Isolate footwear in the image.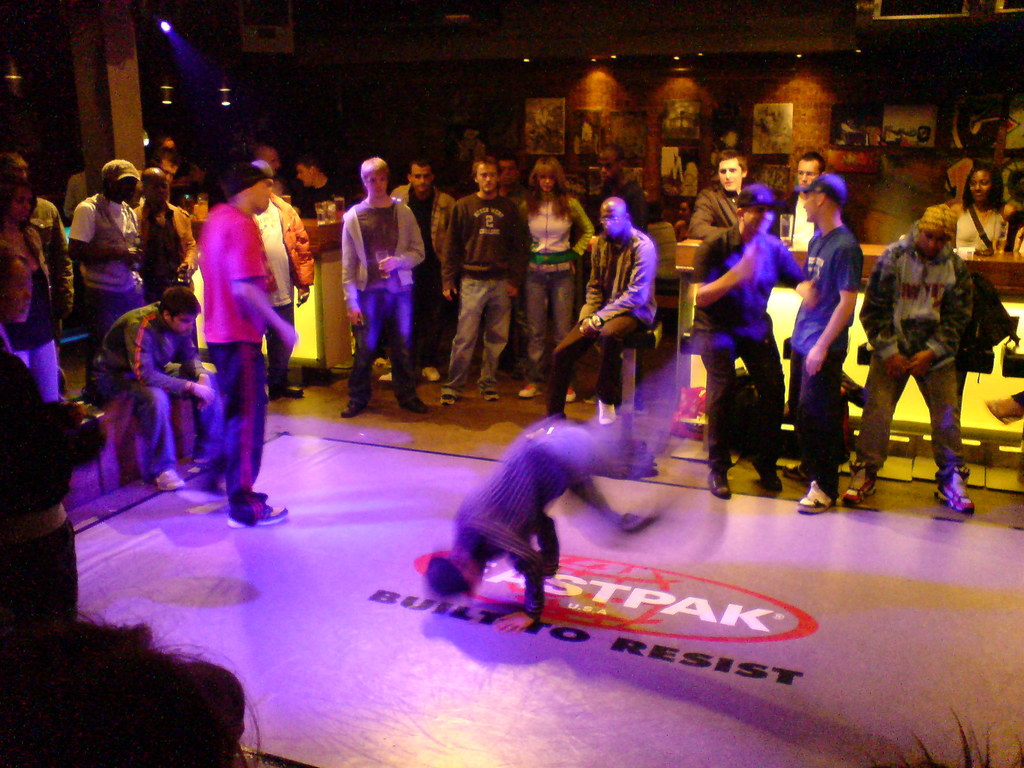
Isolated region: x1=706 y1=470 x2=733 y2=497.
